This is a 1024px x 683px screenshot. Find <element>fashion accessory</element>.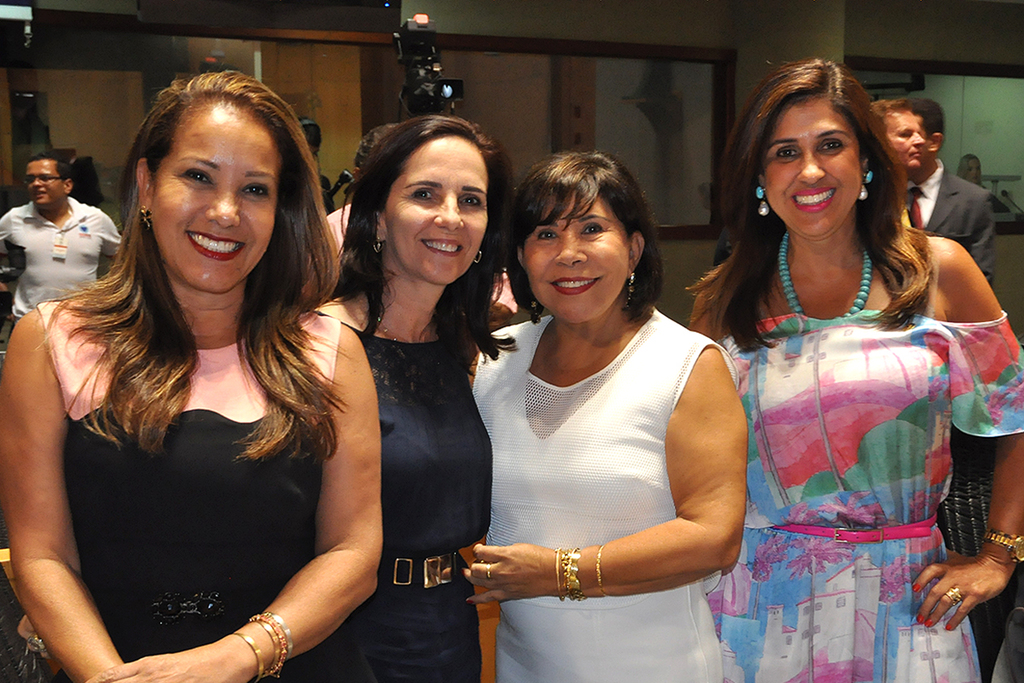
Bounding box: 143/205/155/231.
